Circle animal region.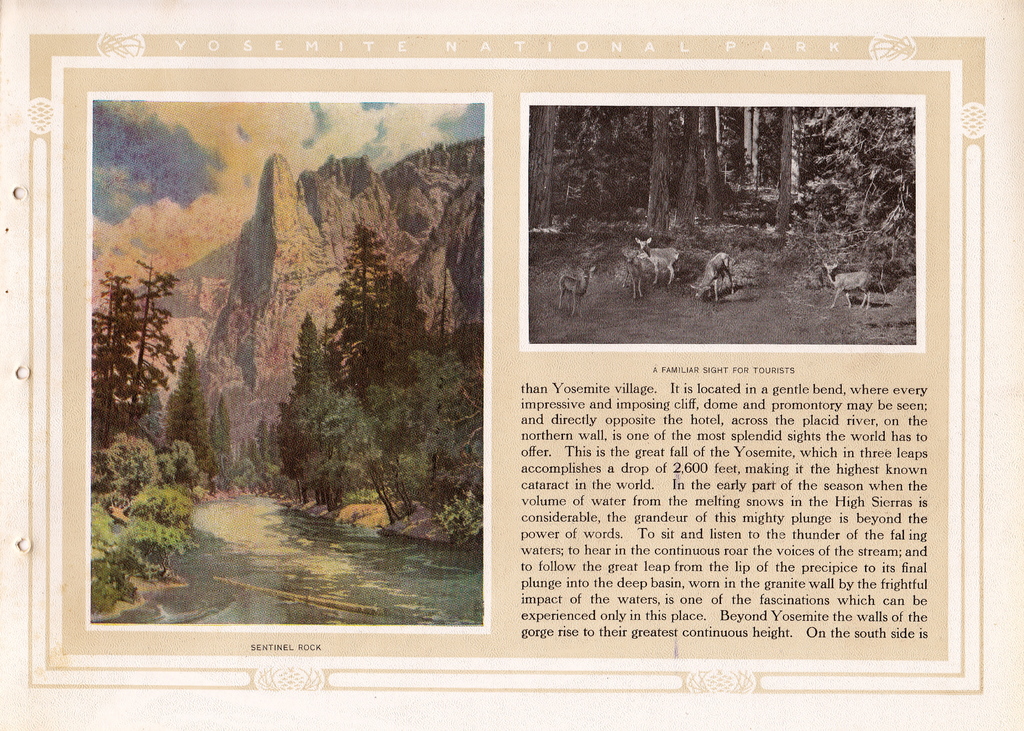
Region: box=[561, 263, 595, 316].
